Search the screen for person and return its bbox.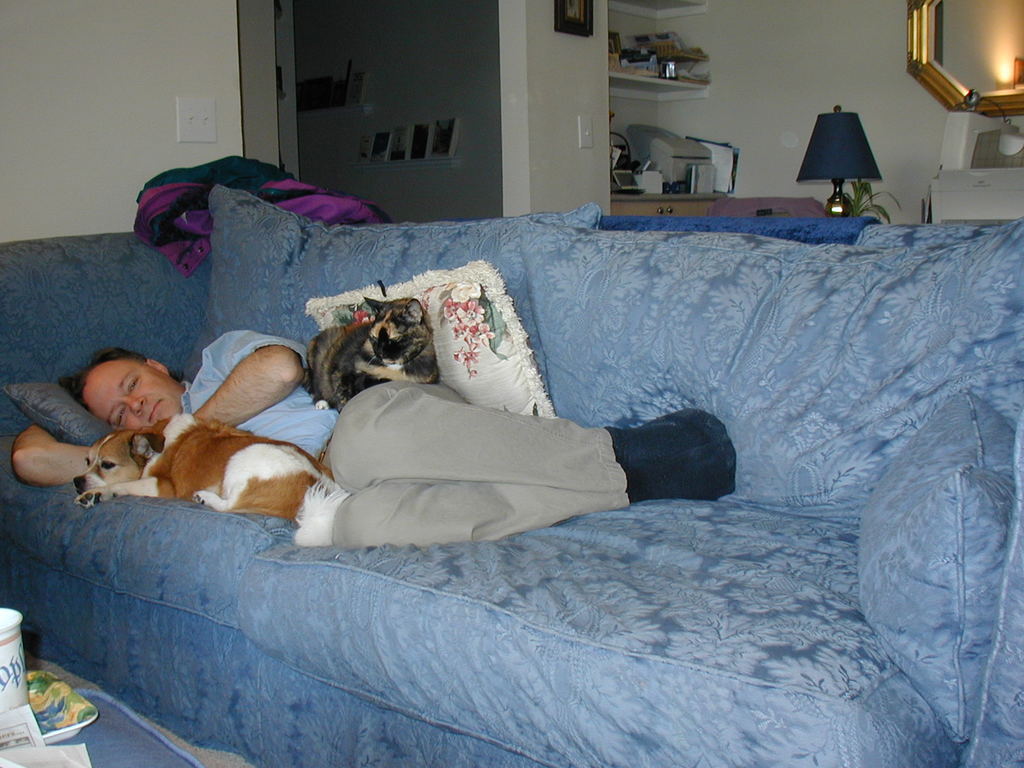
Found: crop(4, 329, 738, 513).
